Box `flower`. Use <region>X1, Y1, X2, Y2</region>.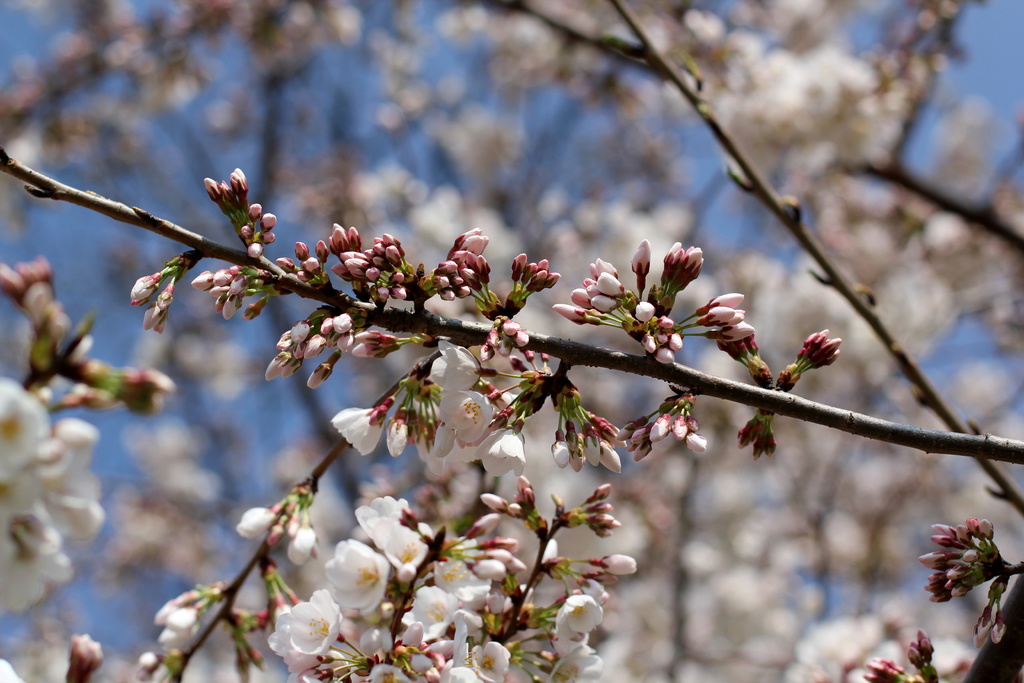
<region>928, 520, 1010, 625</region>.
